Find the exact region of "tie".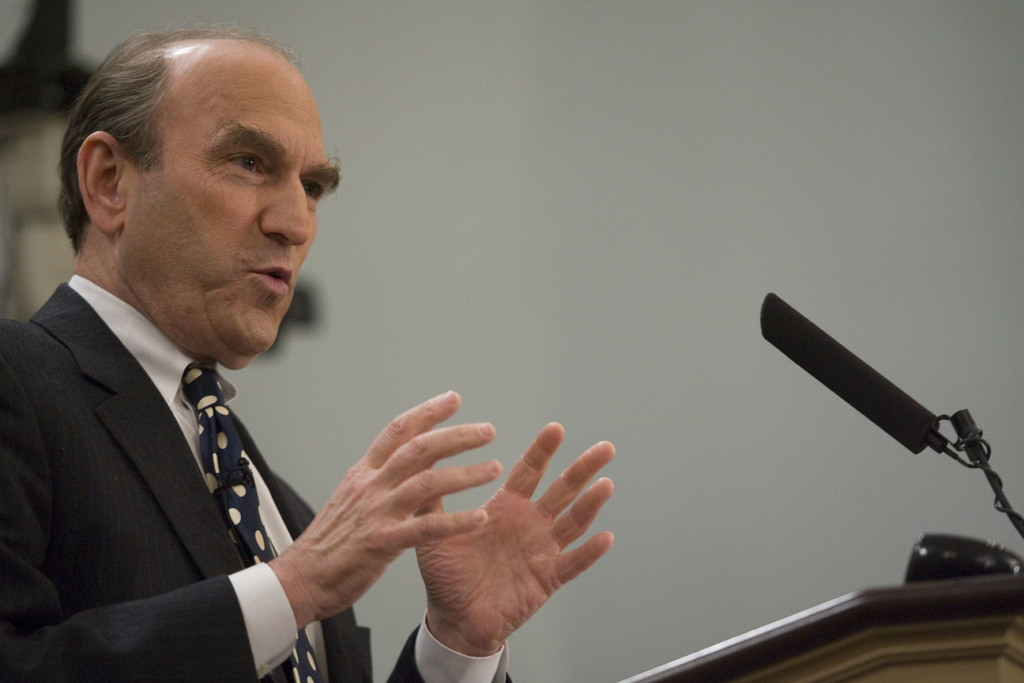
Exact region: x1=182, y1=355, x2=323, y2=680.
